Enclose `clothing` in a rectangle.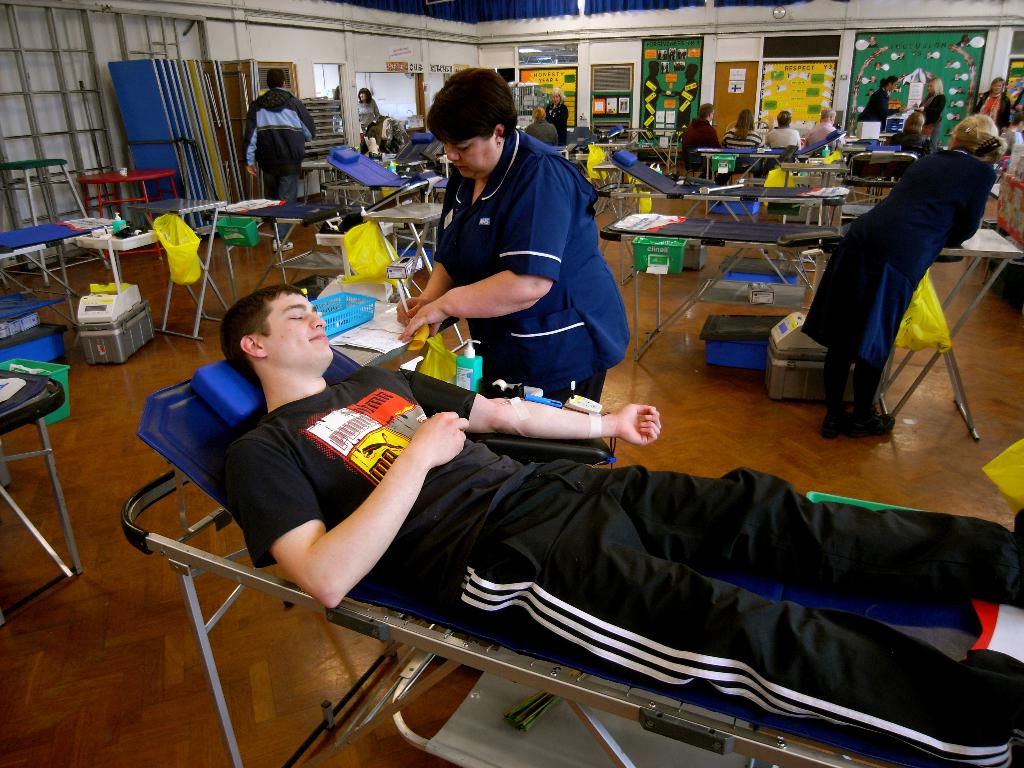
rect(862, 81, 892, 141).
